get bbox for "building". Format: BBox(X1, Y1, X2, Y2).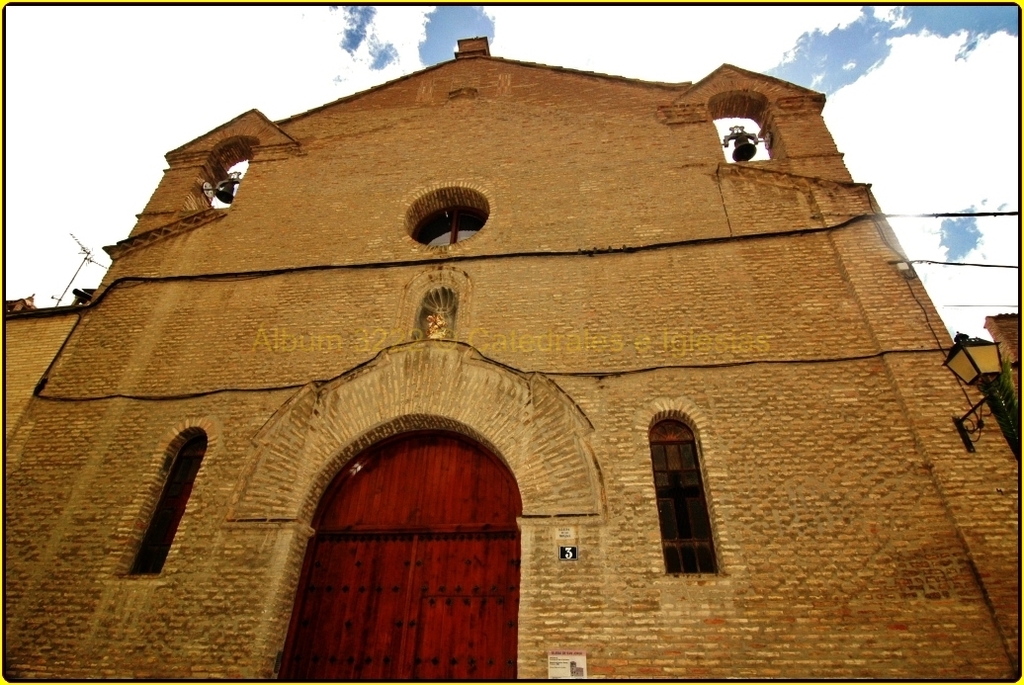
BBox(0, 33, 1021, 677).
